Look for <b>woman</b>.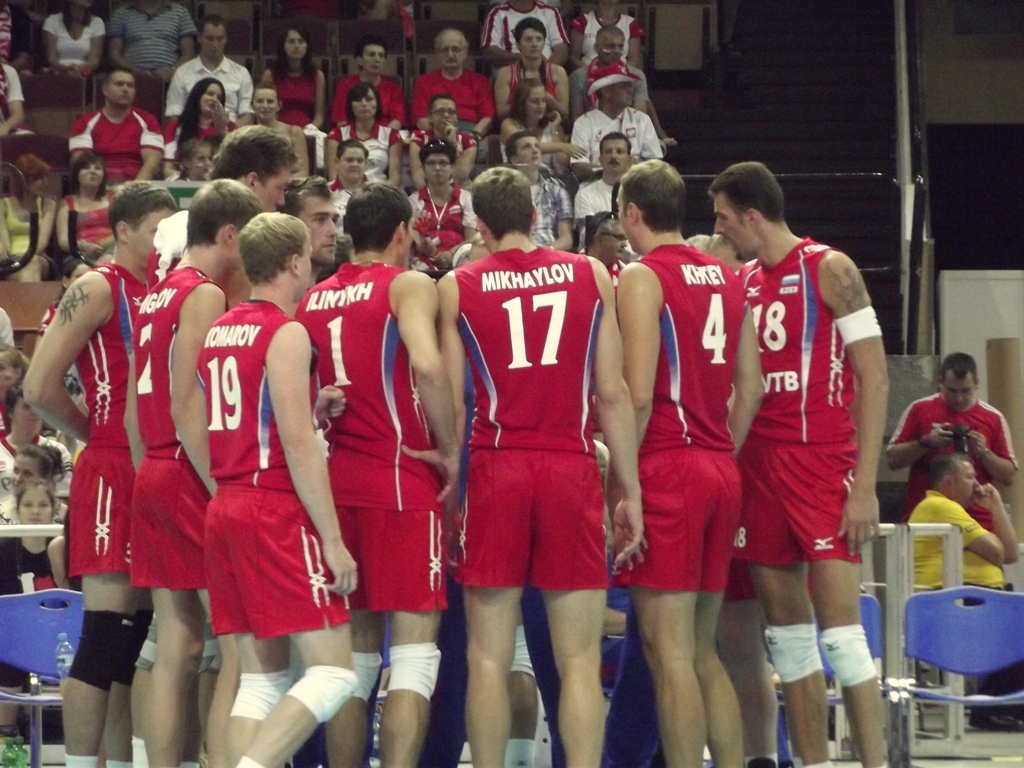
Found: (237,81,311,181).
